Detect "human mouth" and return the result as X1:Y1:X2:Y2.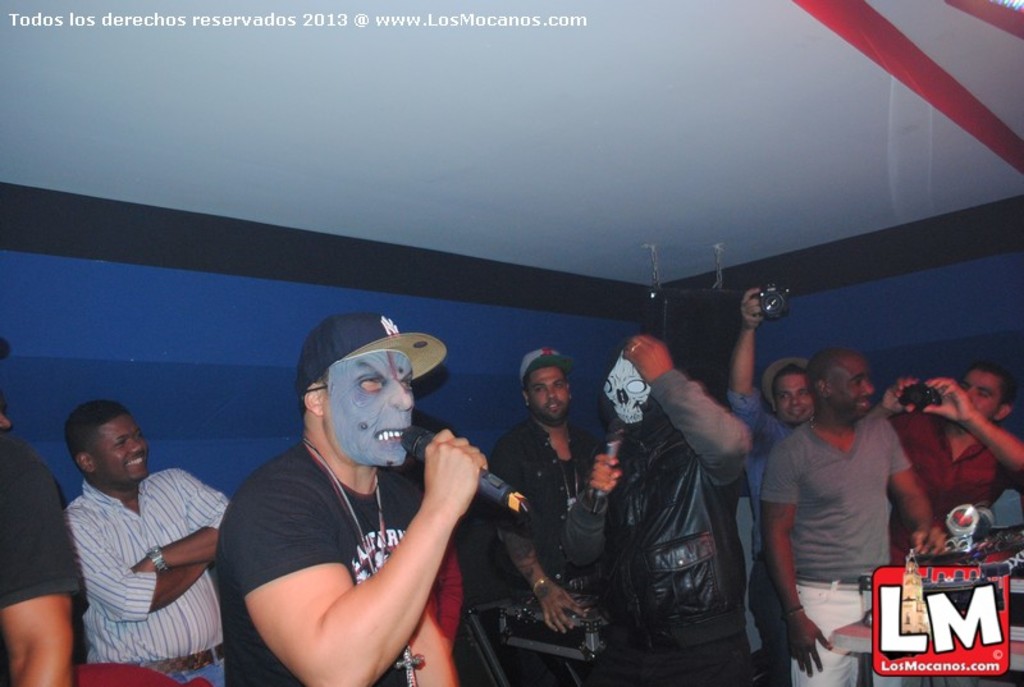
375:422:406:444.
